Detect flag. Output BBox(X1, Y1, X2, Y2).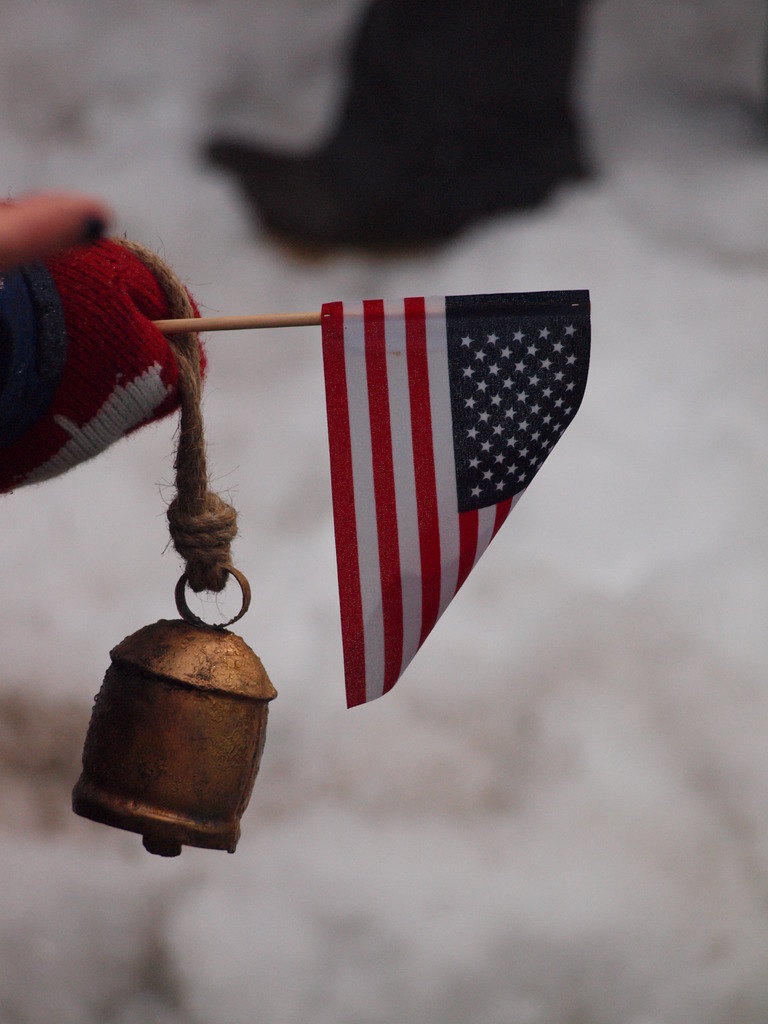
BBox(256, 275, 576, 739).
